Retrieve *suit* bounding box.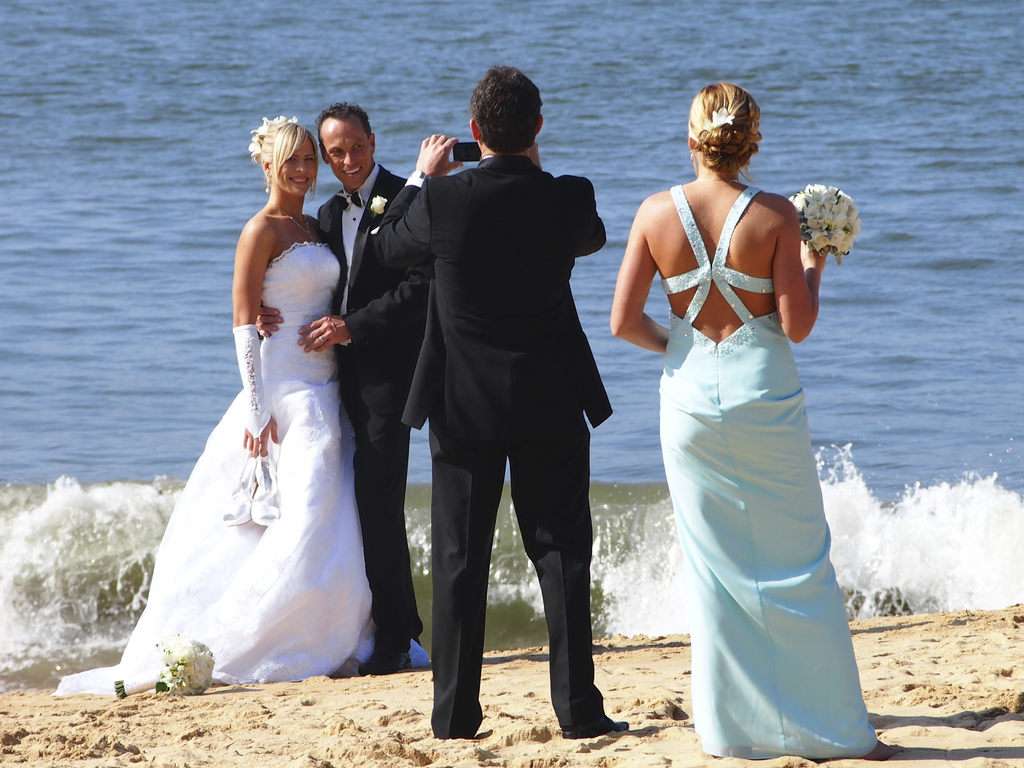
Bounding box: 371:87:628:737.
